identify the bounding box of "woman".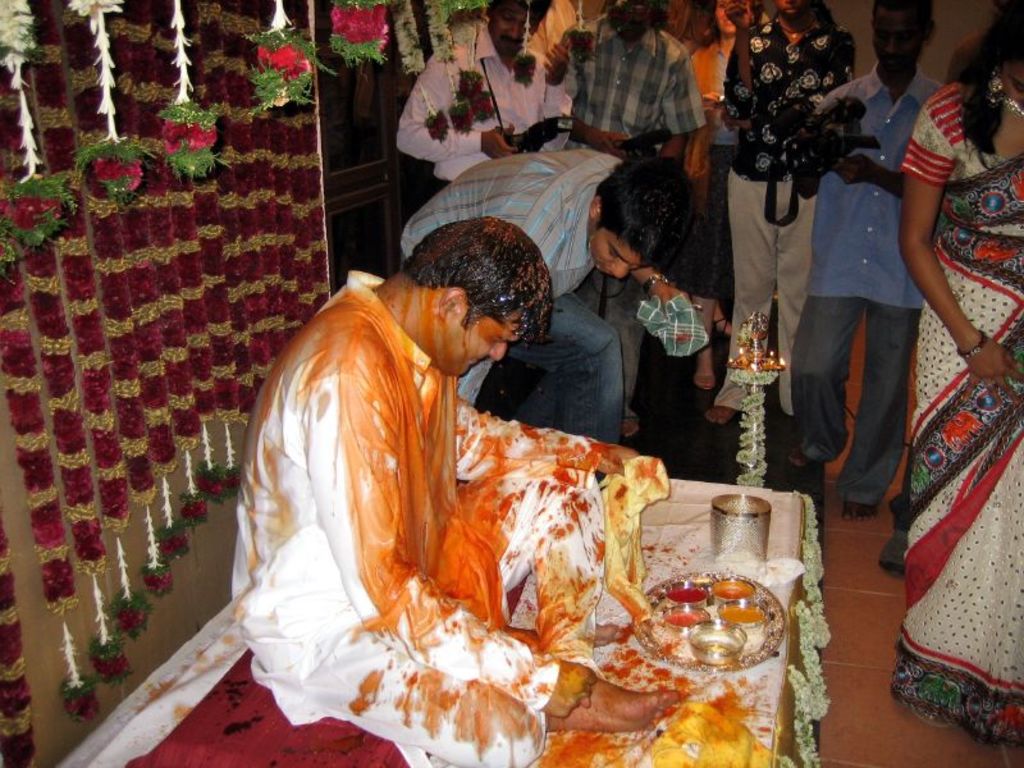
[left=896, top=0, right=1023, bottom=755].
